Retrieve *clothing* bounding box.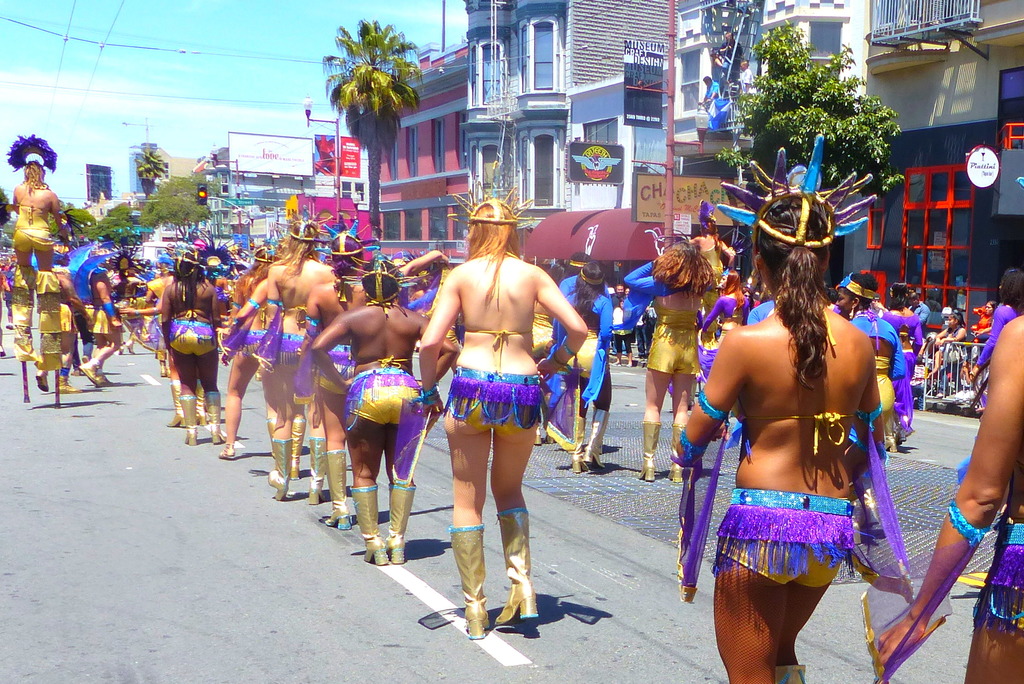
Bounding box: box(848, 310, 904, 436).
